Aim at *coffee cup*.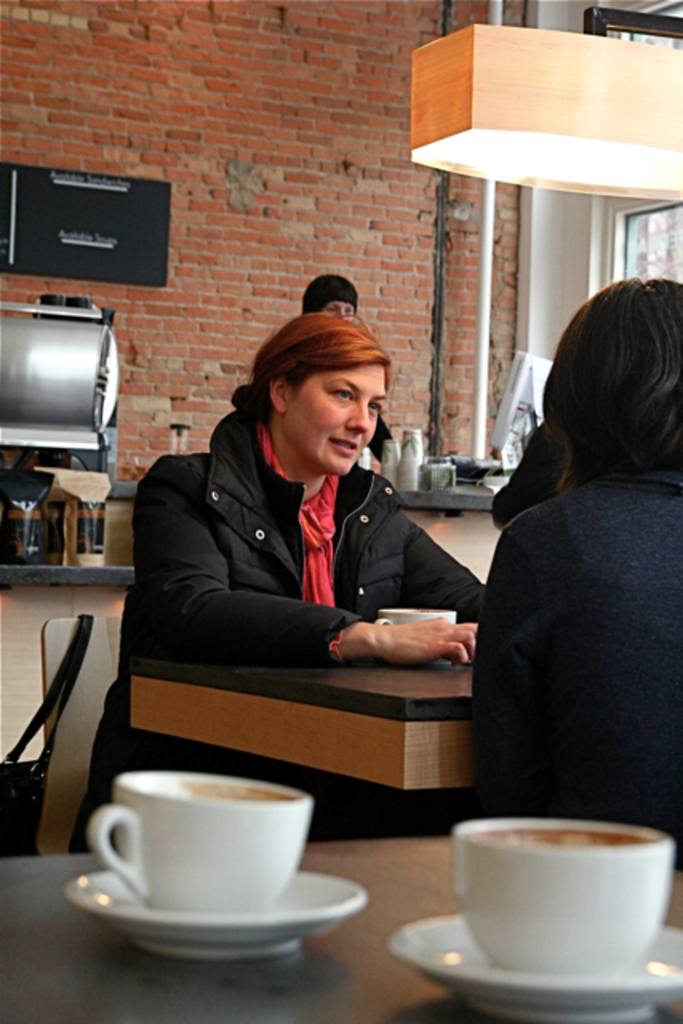
Aimed at <bbox>448, 814, 670, 990</bbox>.
